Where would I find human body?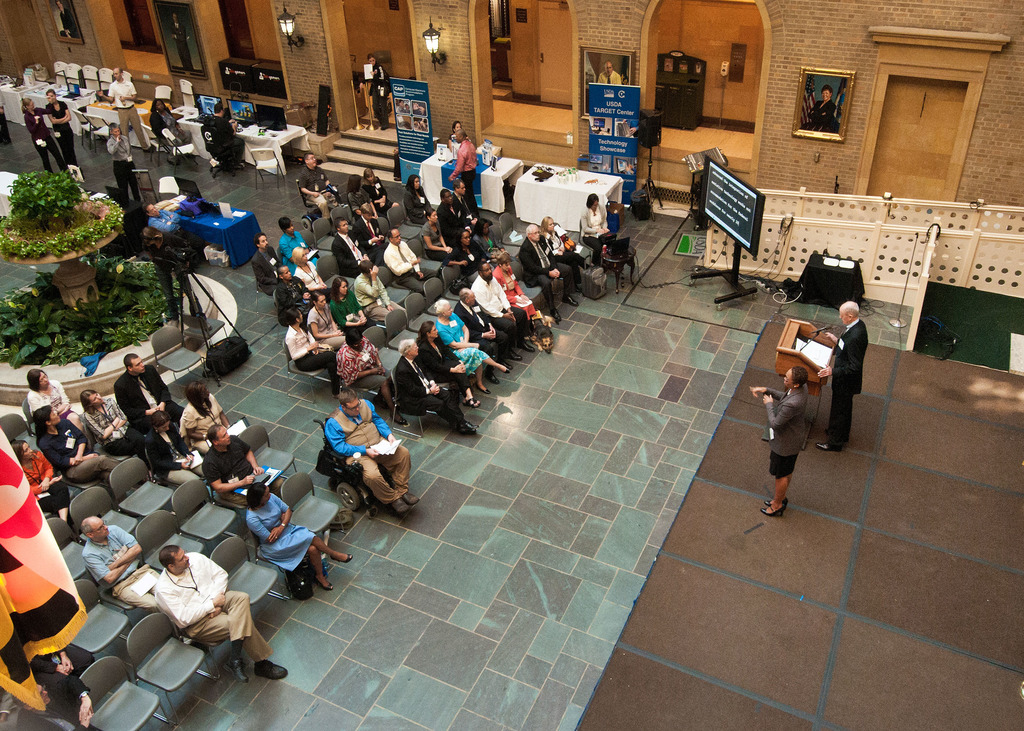
At bbox(328, 273, 368, 337).
